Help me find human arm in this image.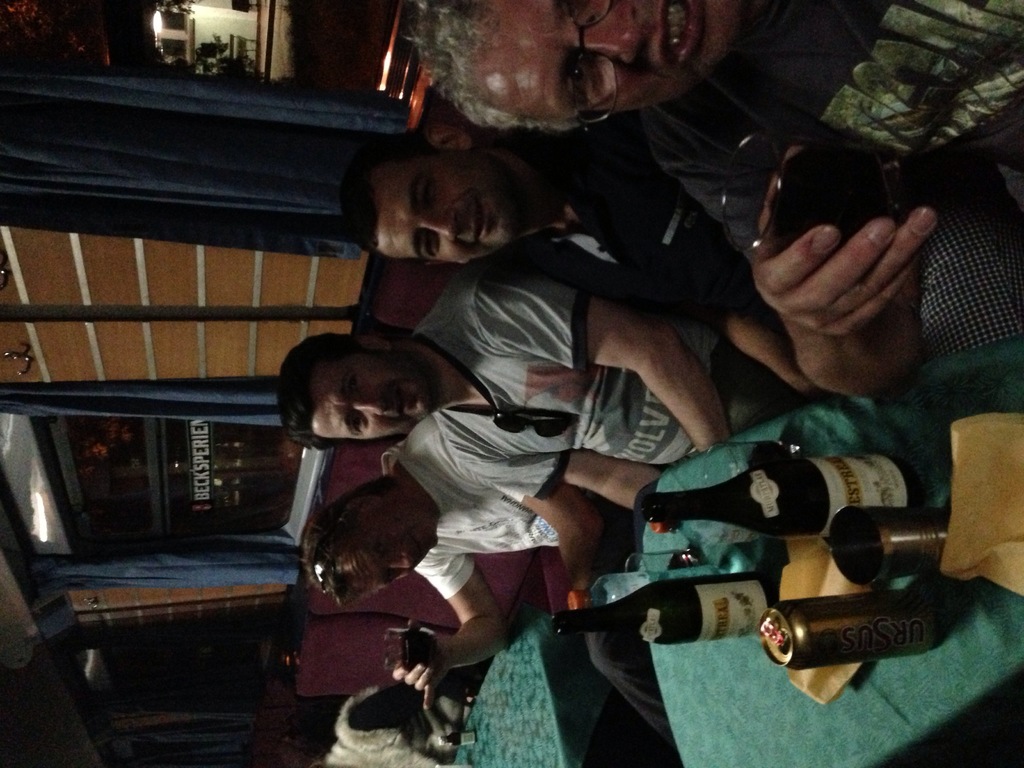
Found it: box=[687, 166, 954, 397].
